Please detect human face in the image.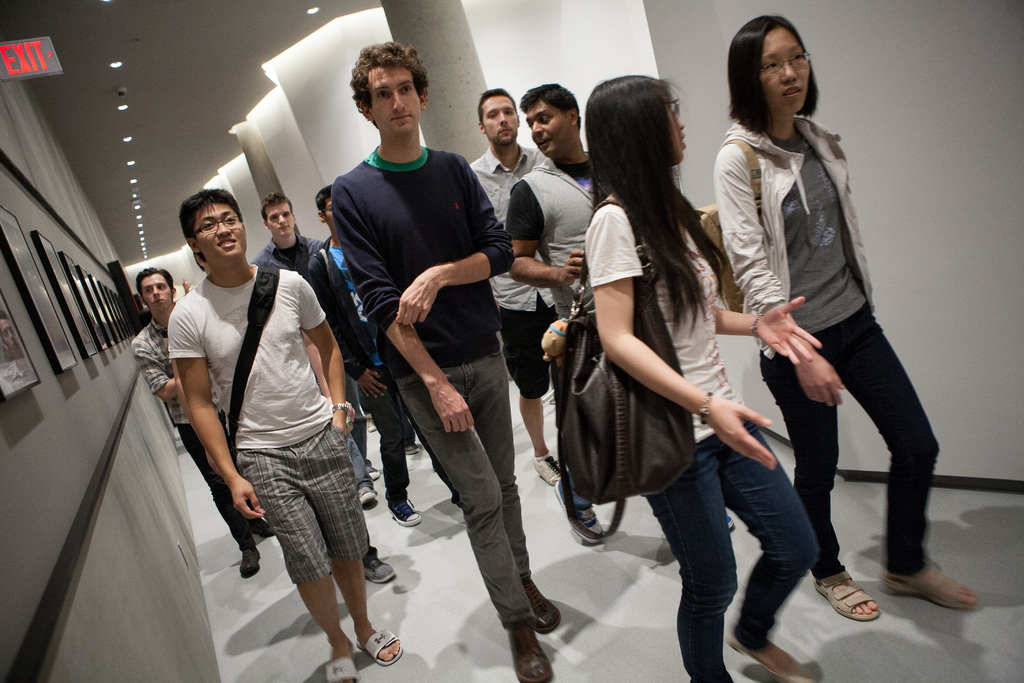
pyautogui.locateOnScreen(526, 102, 573, 157).
